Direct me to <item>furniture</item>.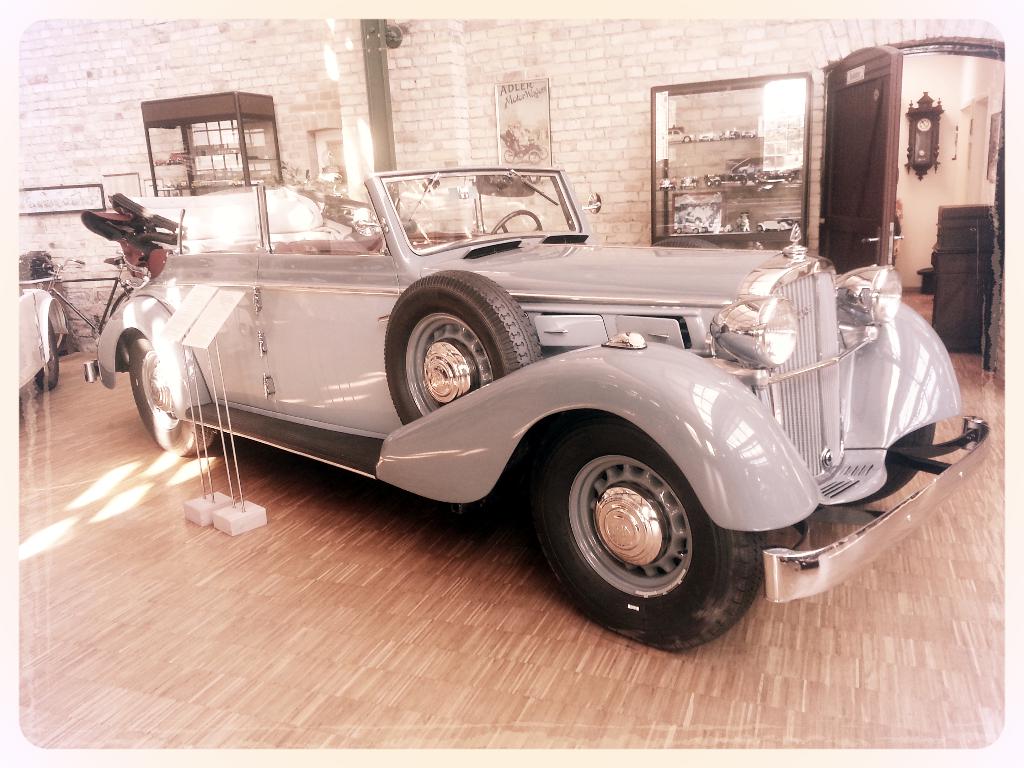
Direction: bbox(931, 204, 996, 353).
